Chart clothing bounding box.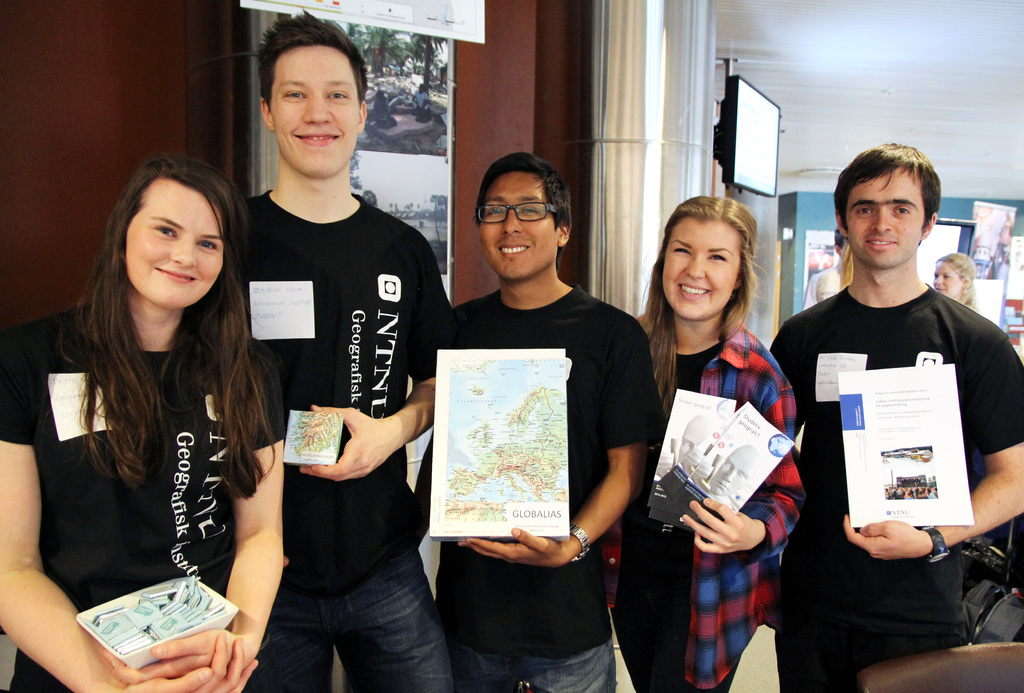
Charted: [left=434, top=284, right=665, bottom=692].
